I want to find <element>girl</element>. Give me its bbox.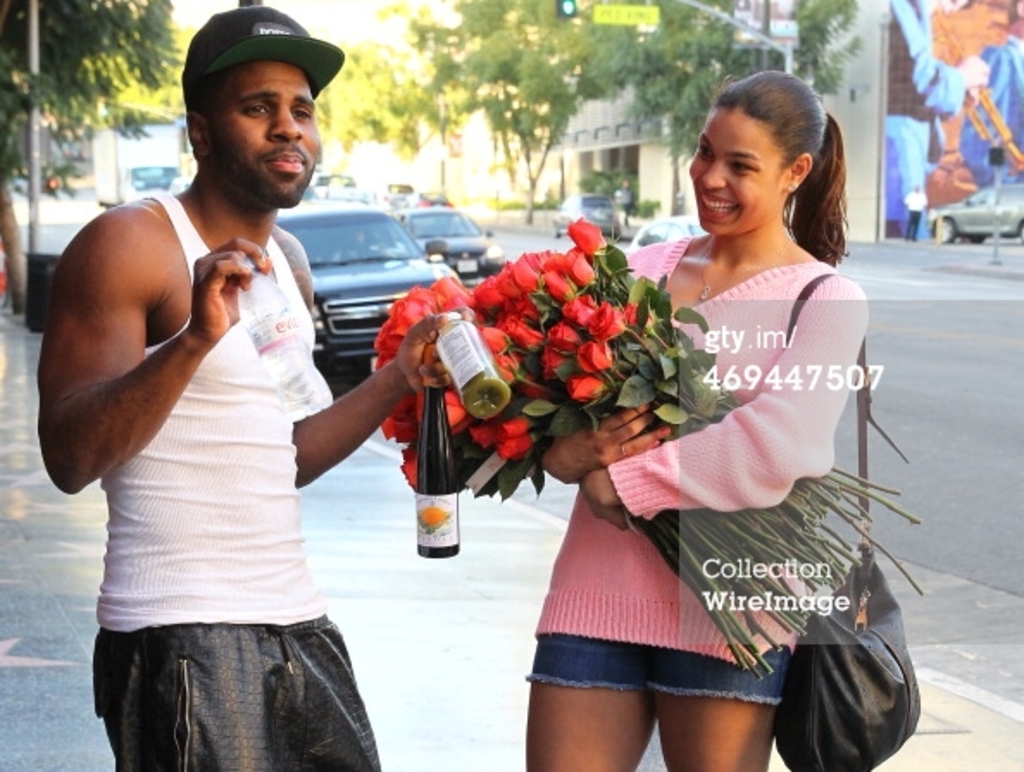
528,65,869,769.
